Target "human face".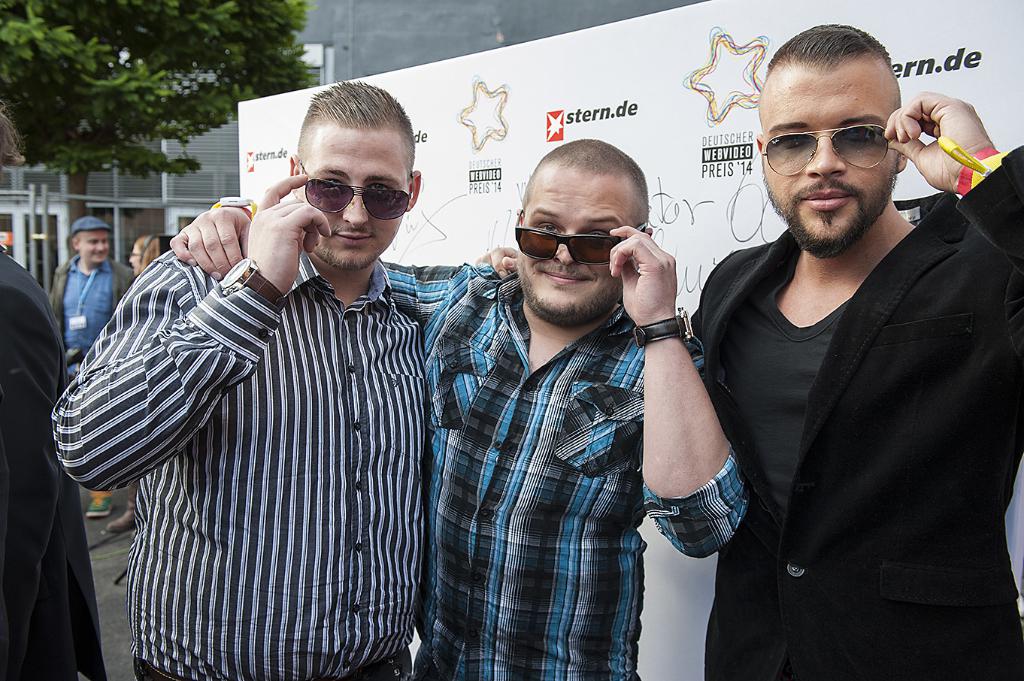
Target region: region(520, 162, 635, 321).
